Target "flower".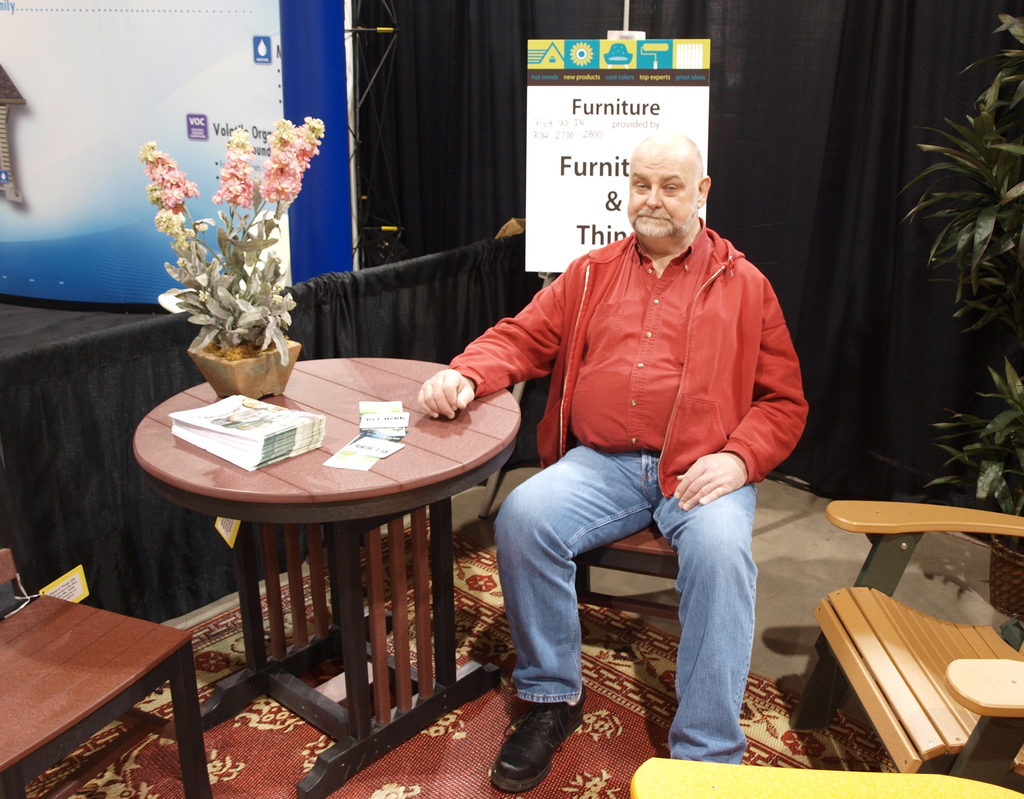
Target region: box(211, 124, 256, 212).
